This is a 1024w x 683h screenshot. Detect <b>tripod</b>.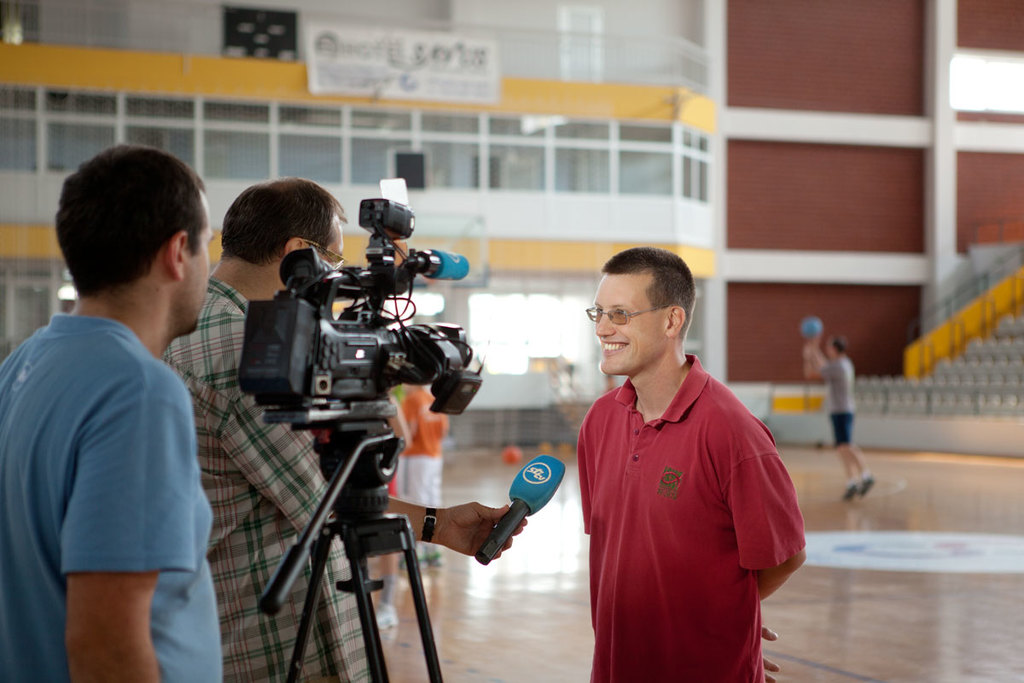
x1=253 y1=414 x2=445 y2=682.
